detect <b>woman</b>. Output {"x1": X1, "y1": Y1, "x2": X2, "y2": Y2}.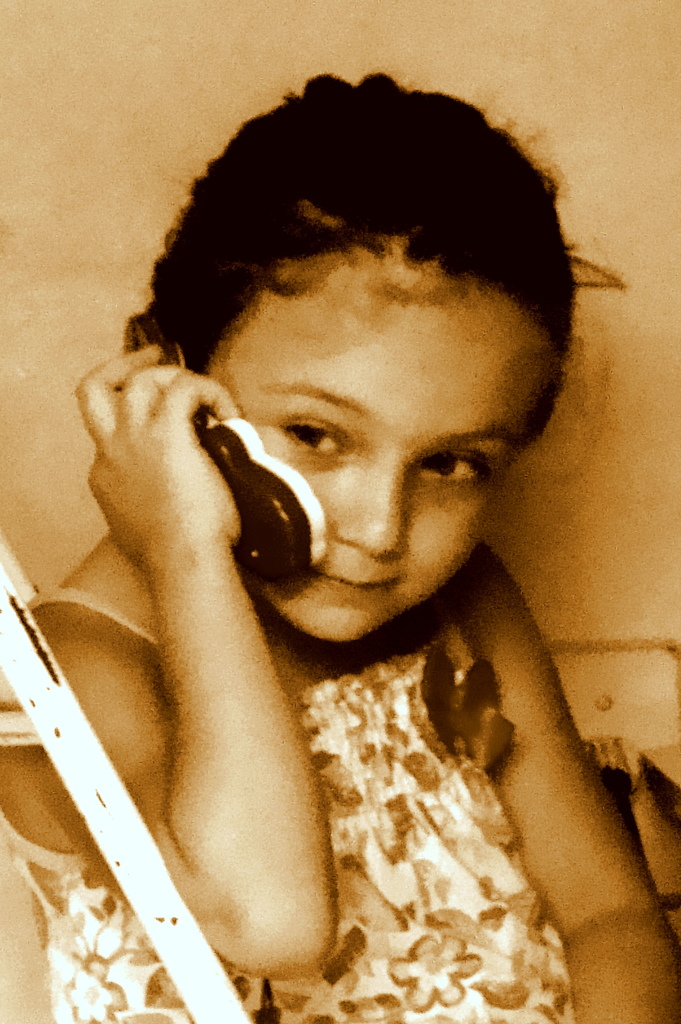
{"x1": 0, "y1": 68, "x2": 679, "y2": 1023}.
